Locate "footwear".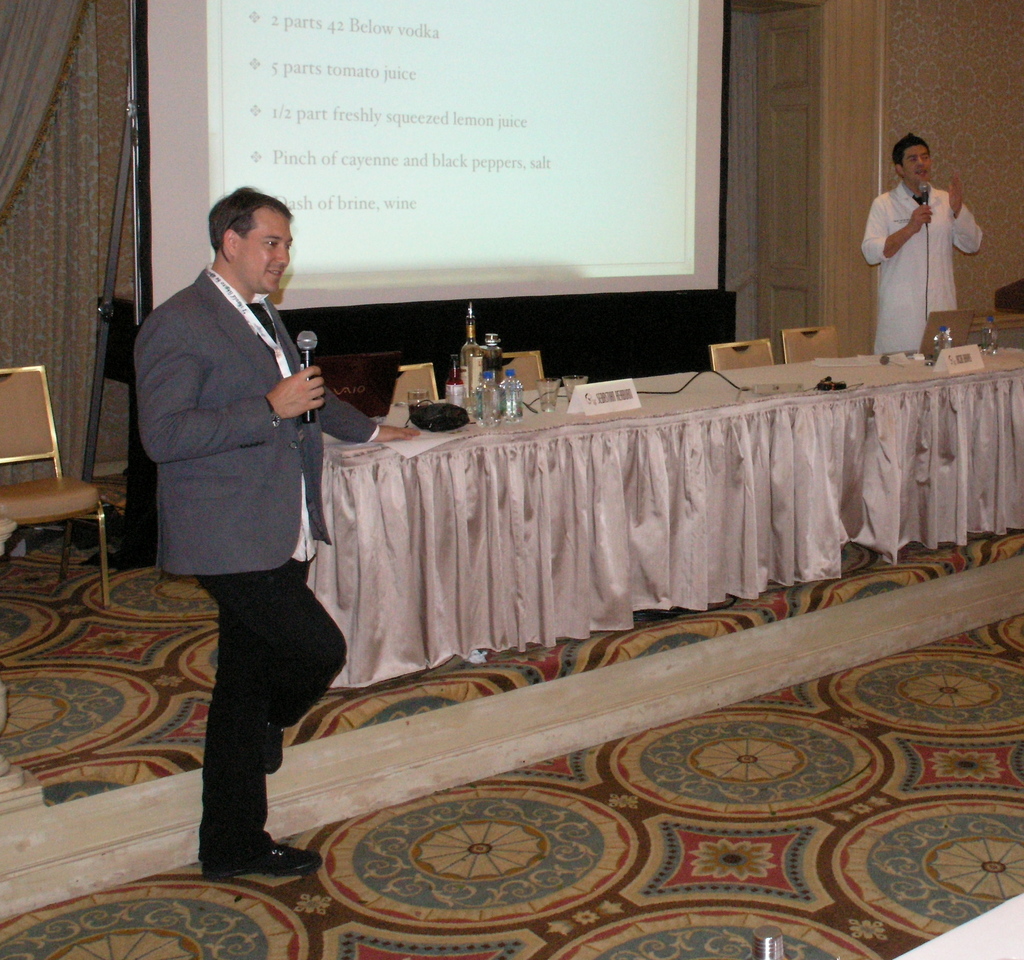
Bounding box: <box>259,711,287,780</box>.
